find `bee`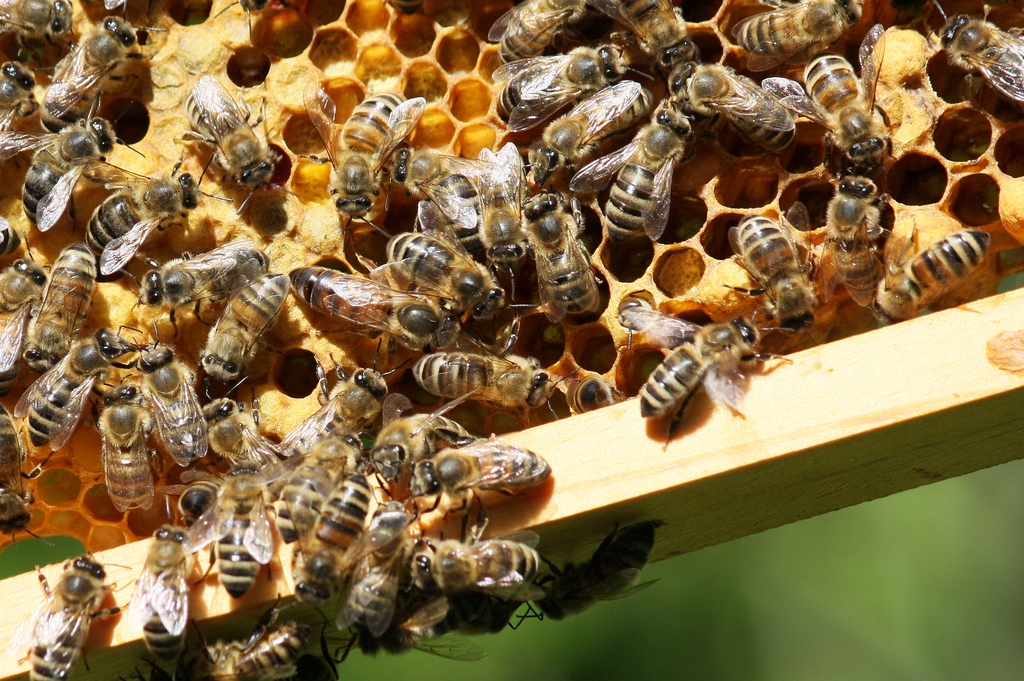
<region>194, 268, 286, 399</region>
